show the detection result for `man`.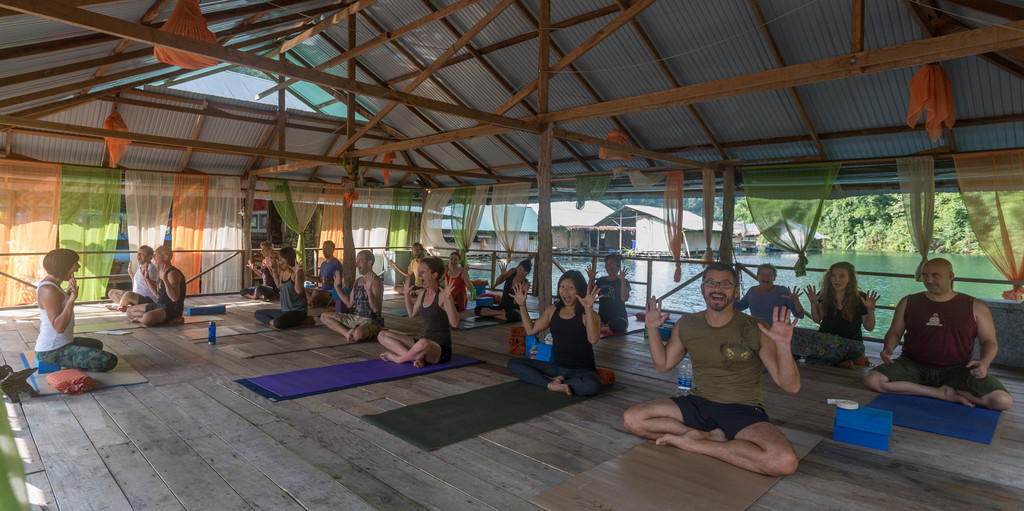
32, 248, 121, 377.
